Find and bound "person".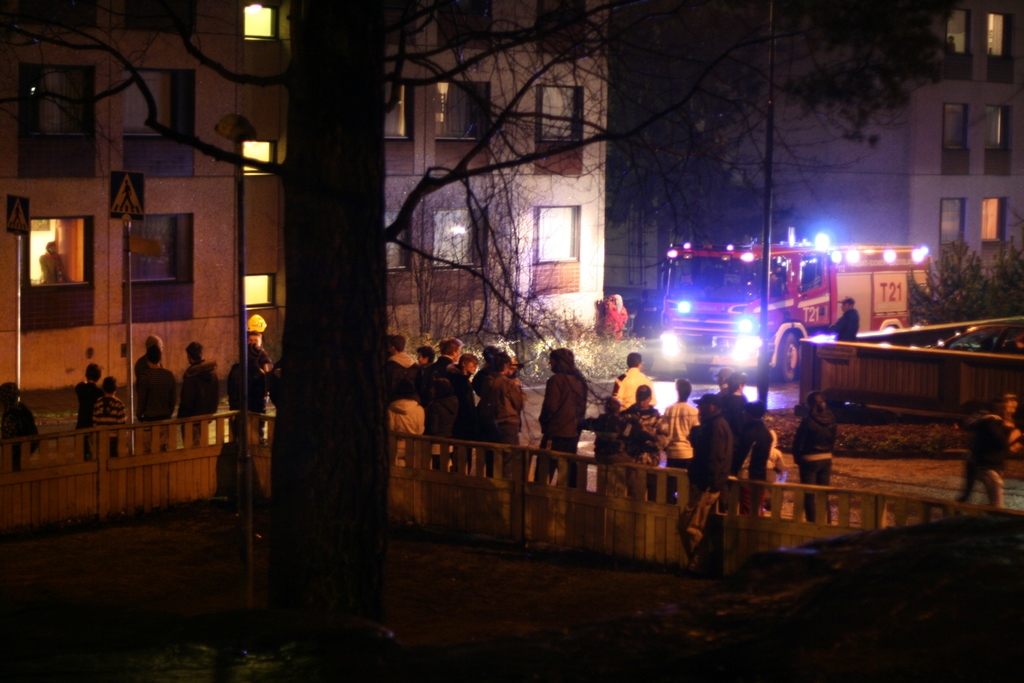
Bound: 789,393,835,520.
